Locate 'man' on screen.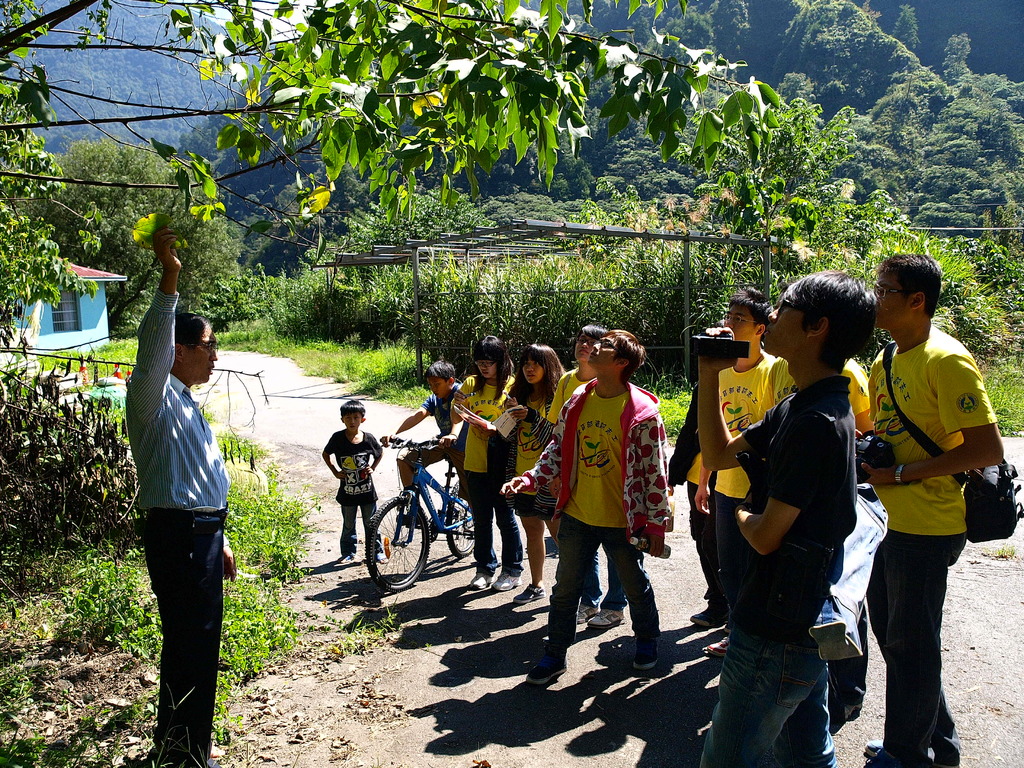
On screen at bbox=[690, 279, 856, 760].
